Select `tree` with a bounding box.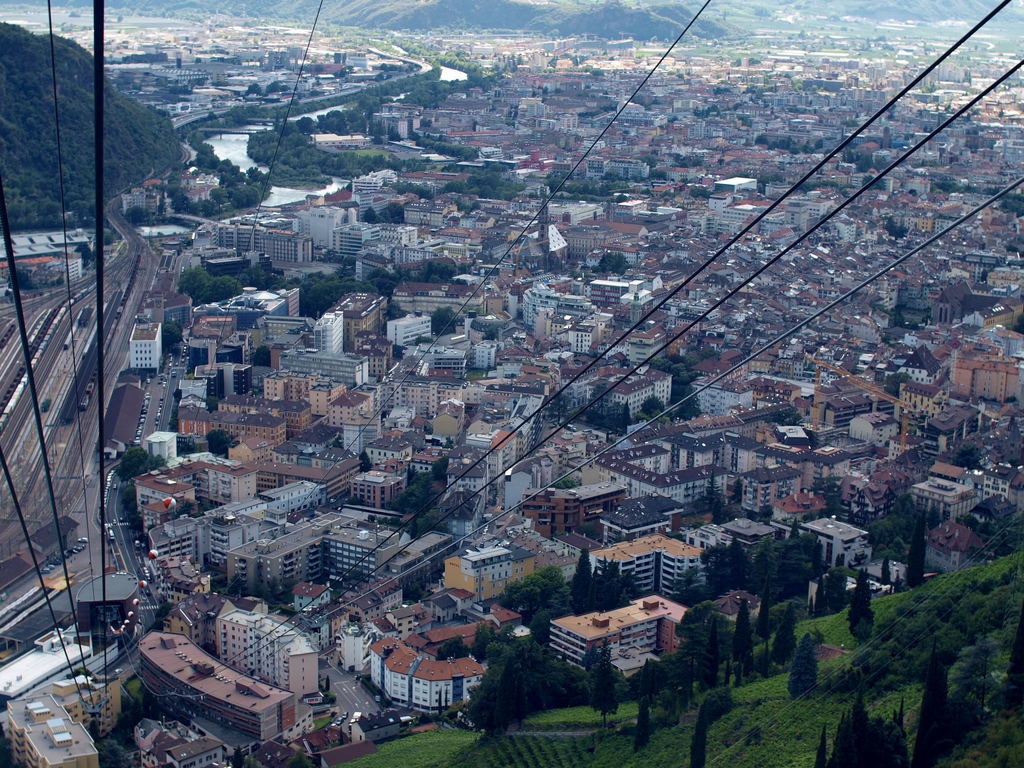
731,603,761,681.
